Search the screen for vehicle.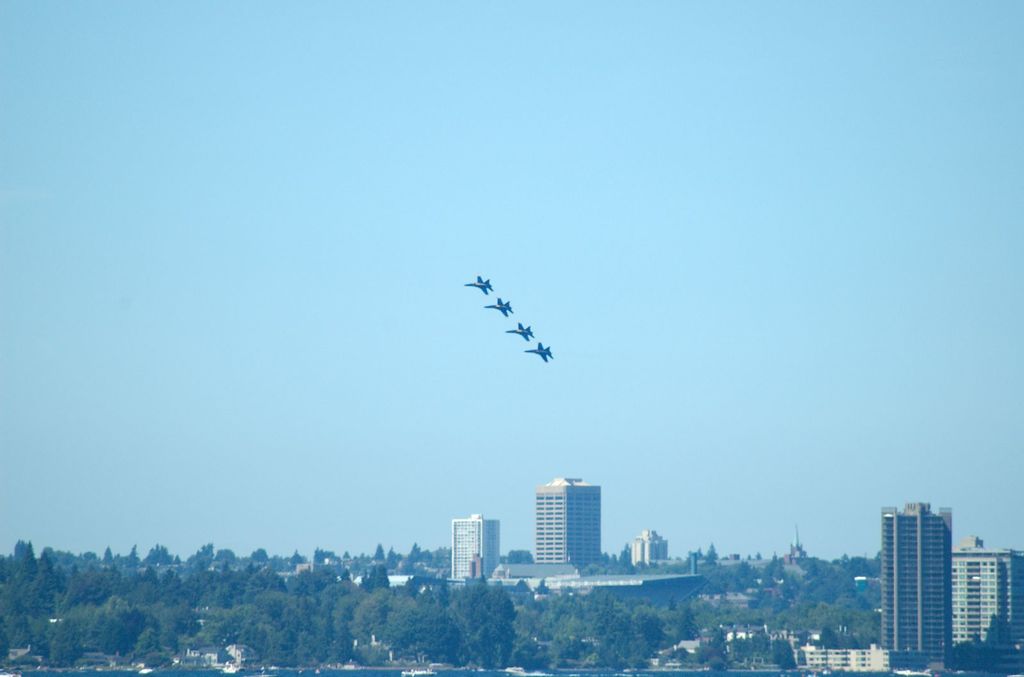
Found at 527, 342, 556, 365.
